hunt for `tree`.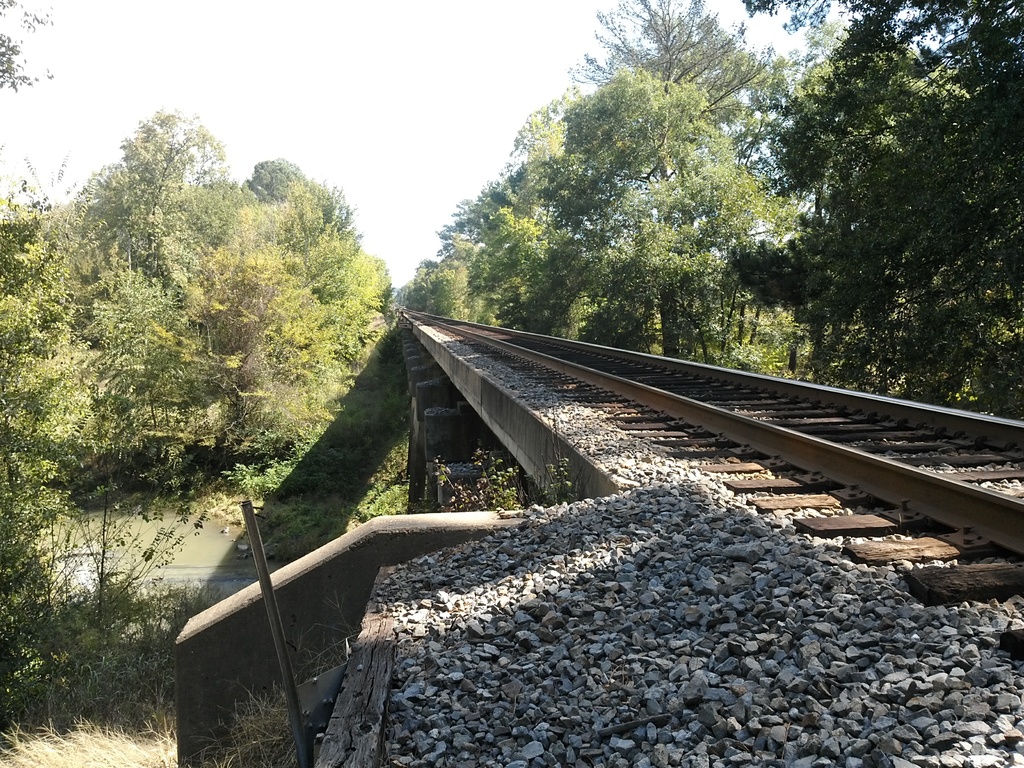
Hunted down at {"x1": 0, "y1": 0, "x2": 58, "y2": 91}.
